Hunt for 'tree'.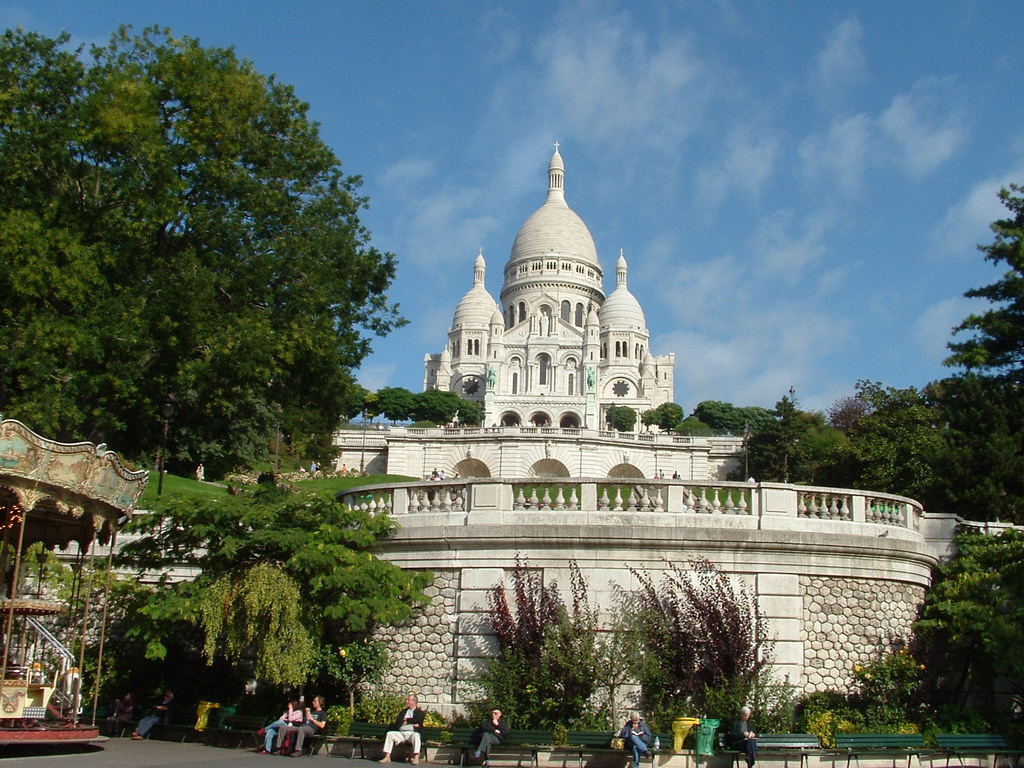
Hunted down at [left=654, top=401, right=686, bottom=433].
